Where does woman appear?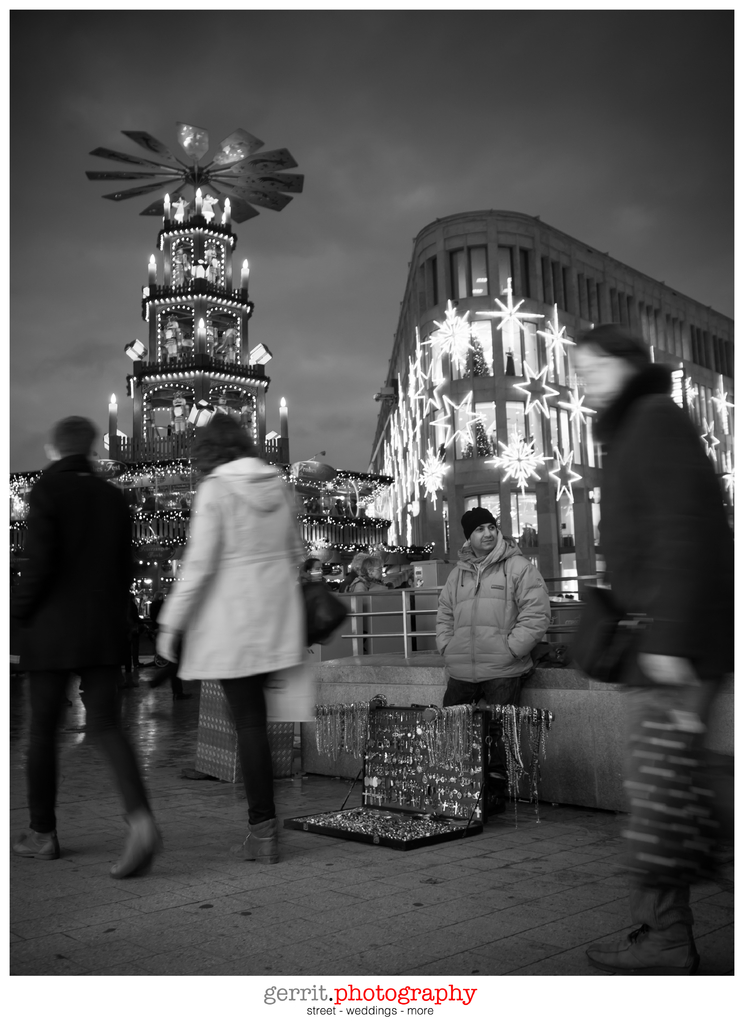
Appears at 145,408,317,866.
